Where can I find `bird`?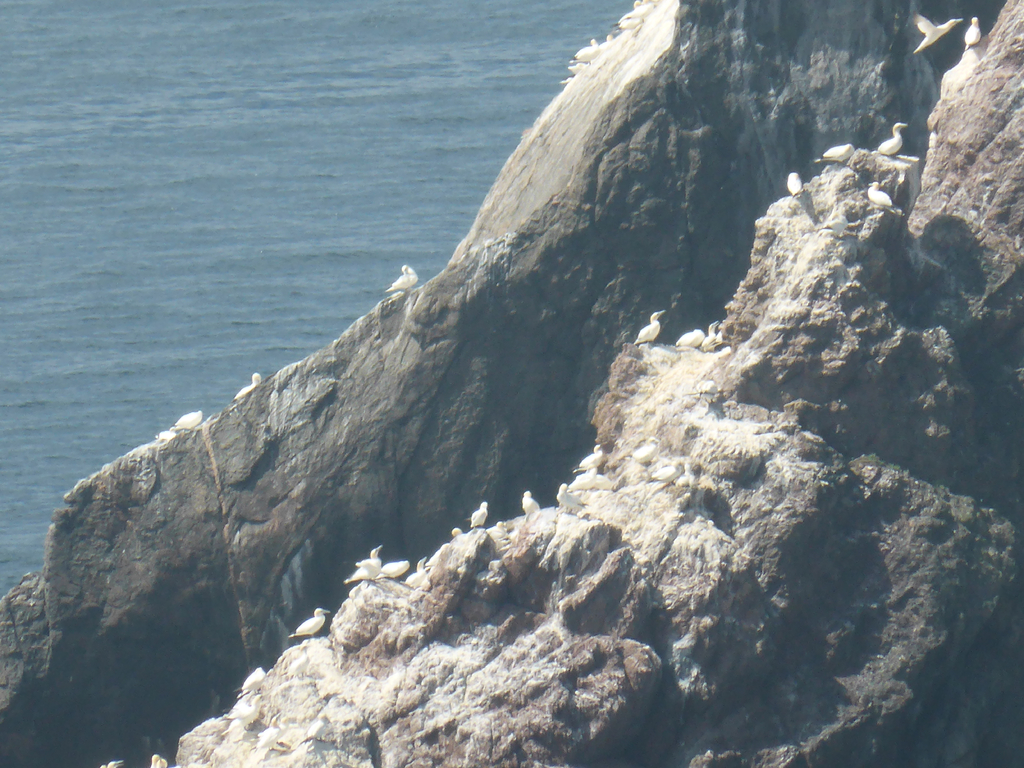
You can find it at {"x1": 703, "y1": 321, "x2": 724, "y2": 356}.
